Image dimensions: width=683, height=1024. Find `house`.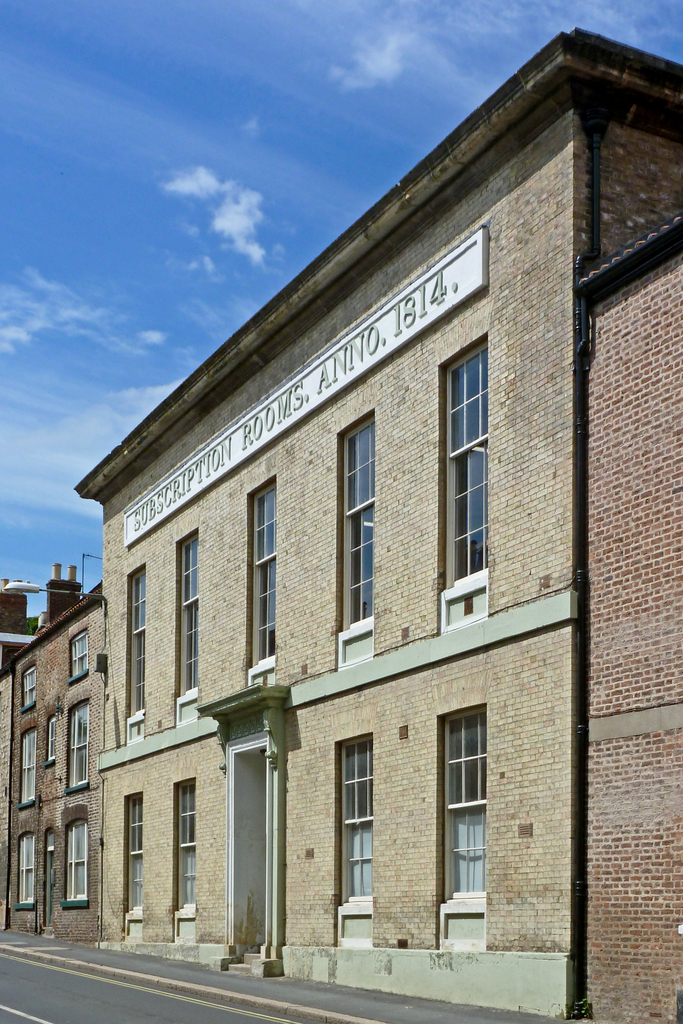
(41, 58, 666, 1017).
